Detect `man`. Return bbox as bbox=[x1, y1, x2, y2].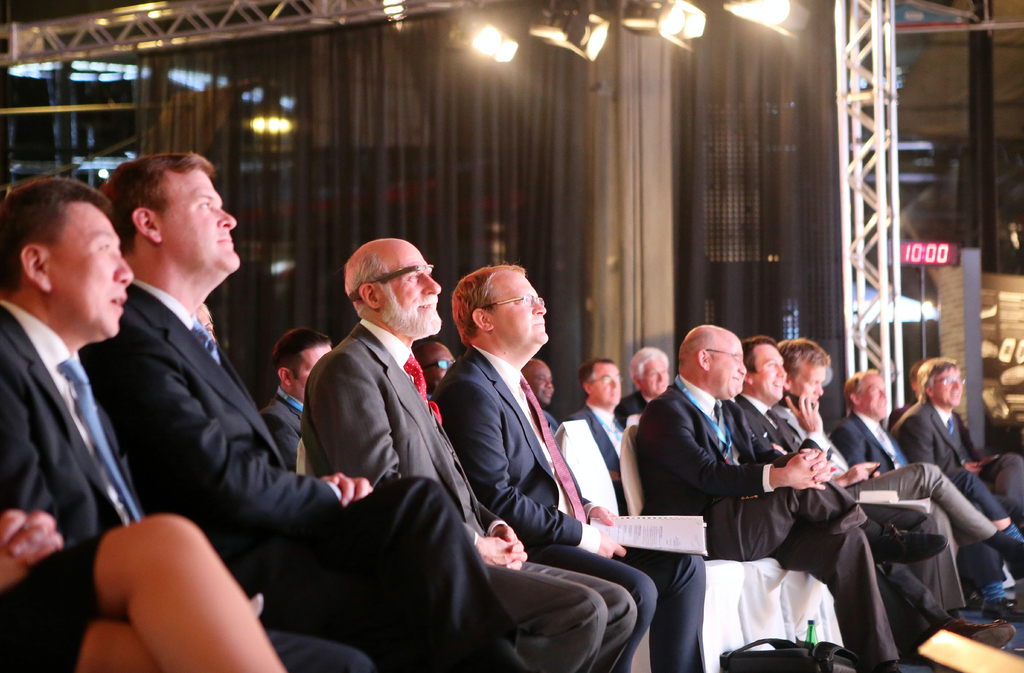
bbox=[520, 348, 563, 438].
